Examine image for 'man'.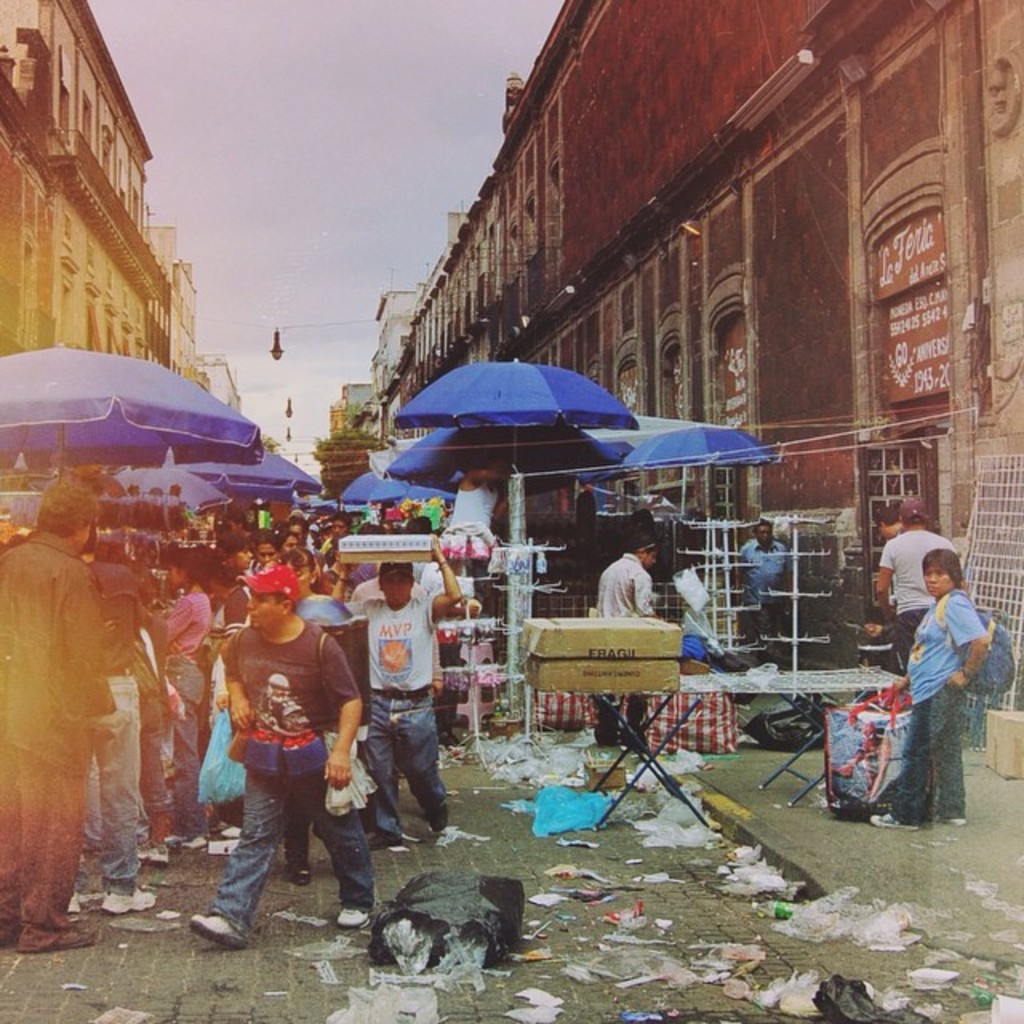
Examination result: (left=310, top=538, right=474, bottom=875).
